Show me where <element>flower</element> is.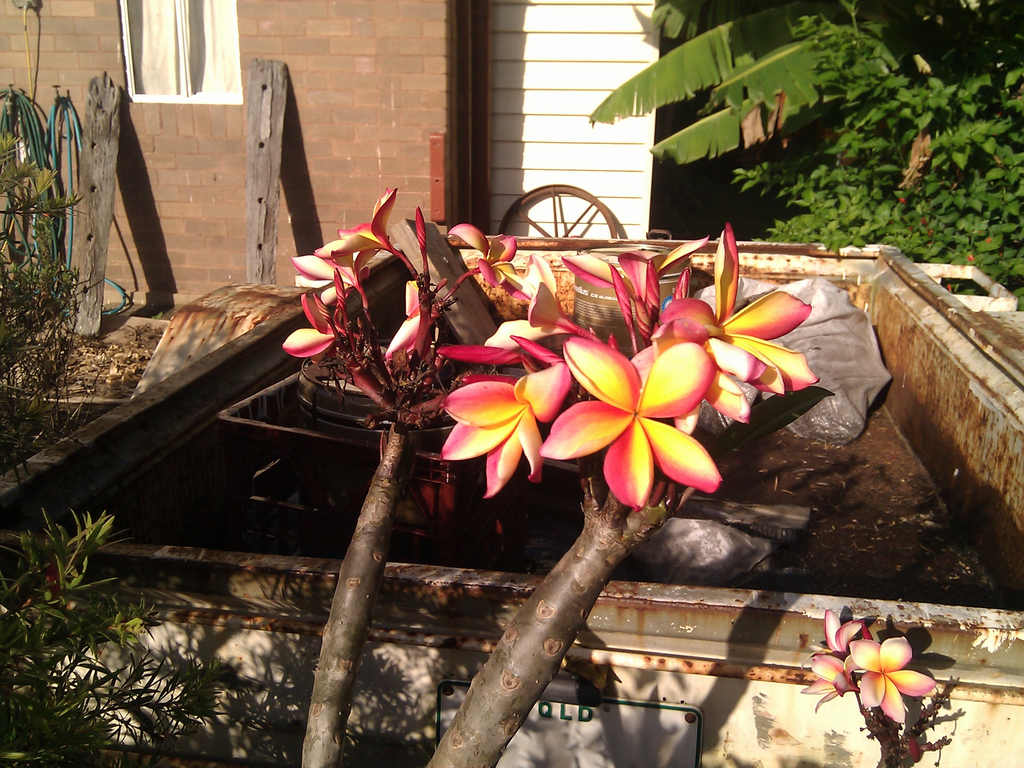
<element>flower</element> is at rect(450, 339, 598, 513).
